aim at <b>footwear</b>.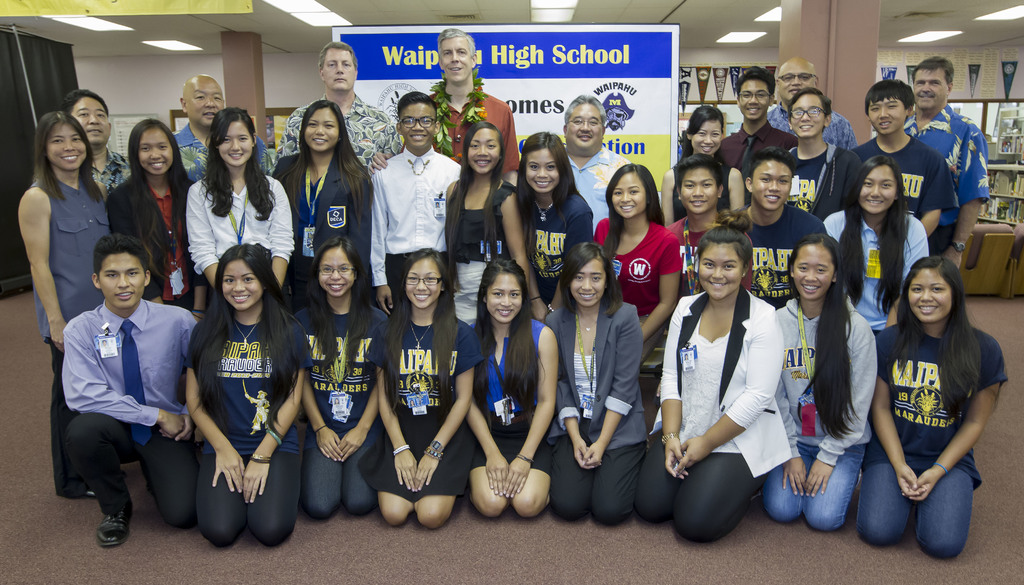
Aimed at <box>94,506,131,547</box>.
